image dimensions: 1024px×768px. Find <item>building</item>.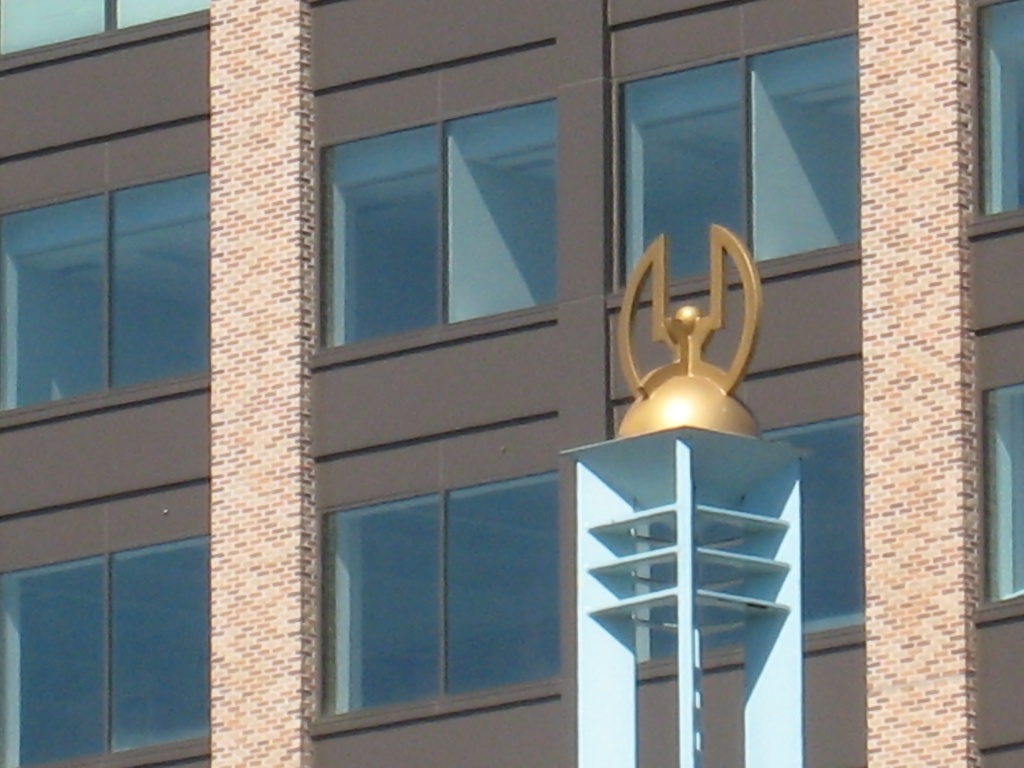
<bbox>0, 0, 1023, 767</bbox>.
